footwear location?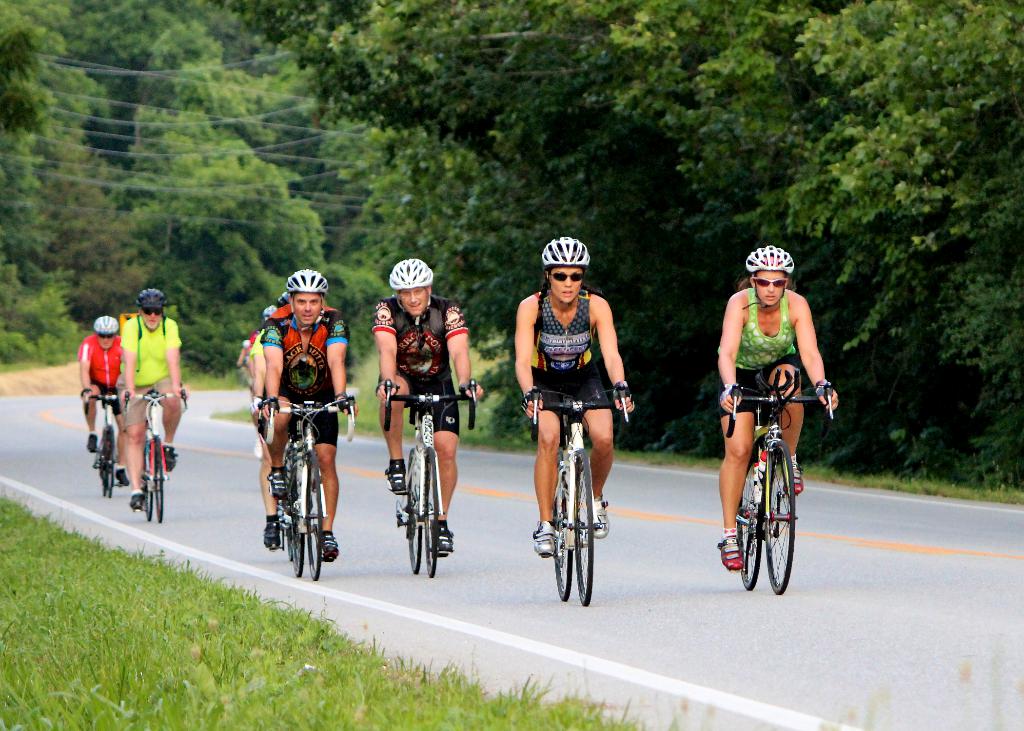
{"x1": 596, "y1": 498, "x2": 611, "y2": 538}
